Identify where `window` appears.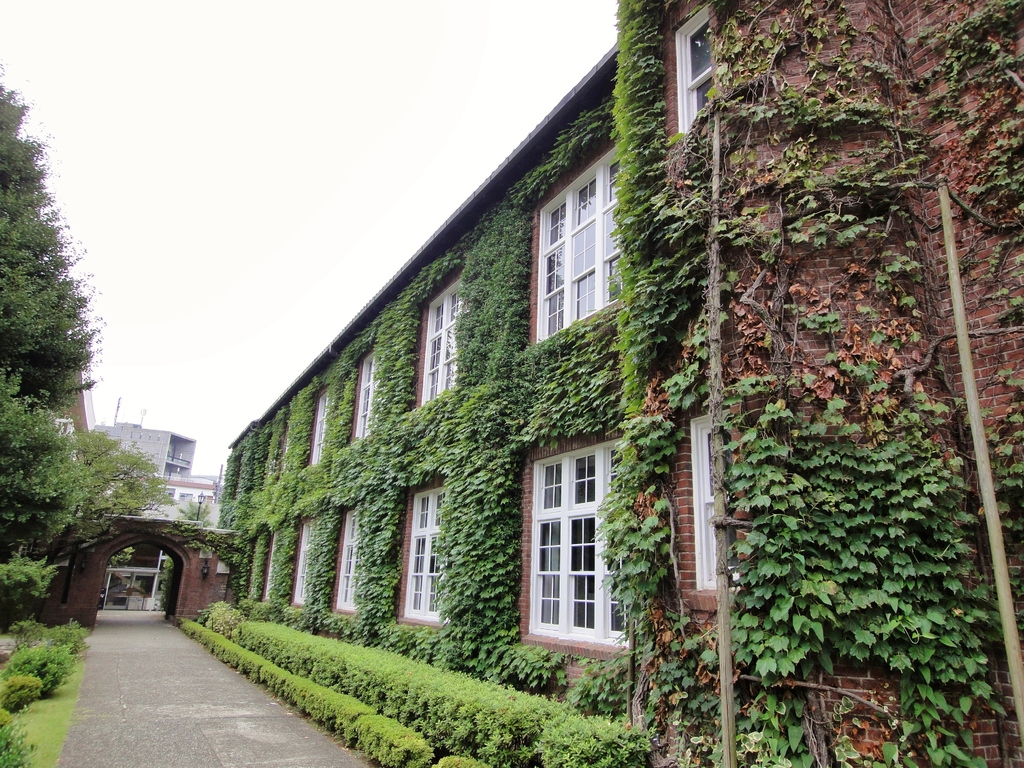
Appears at locate(276, 430, 294, 475).
